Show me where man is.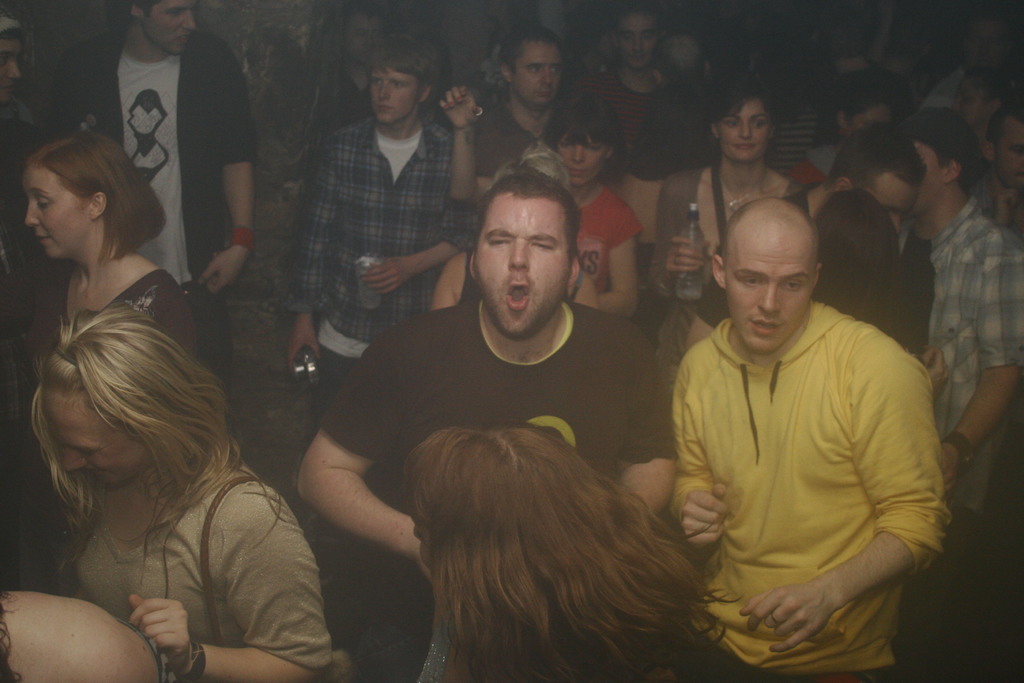
man is at box=[687, 126, 924, 356].
